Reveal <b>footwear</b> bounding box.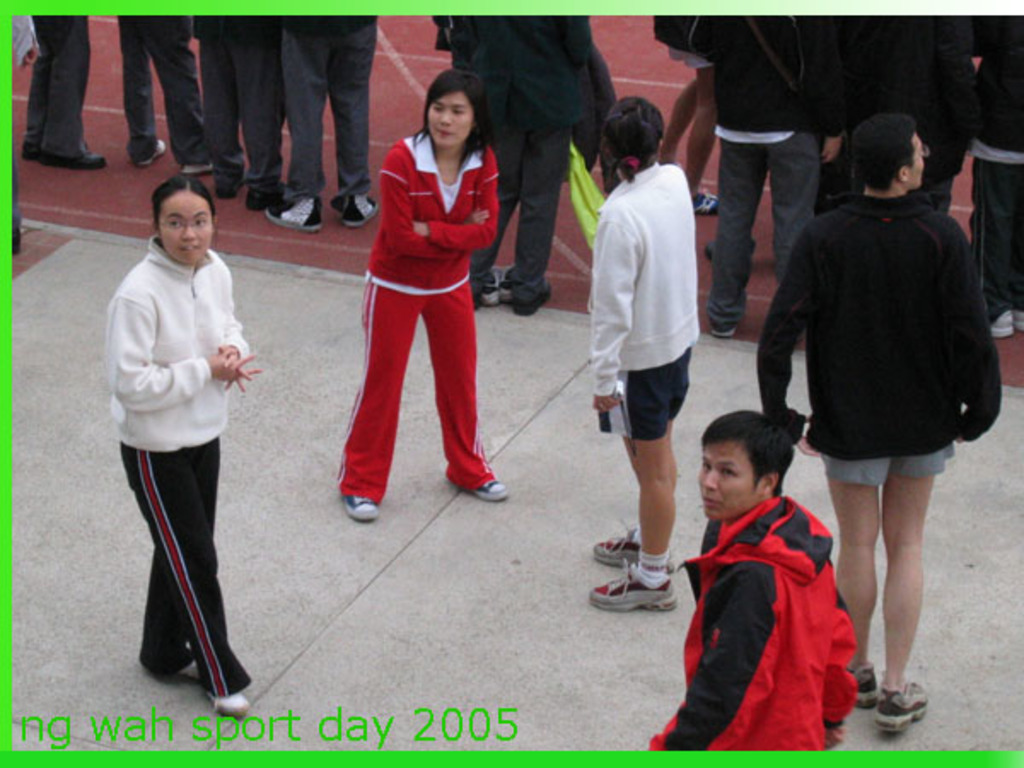
Revealed: bbox=(867, 667, 937, 741).
